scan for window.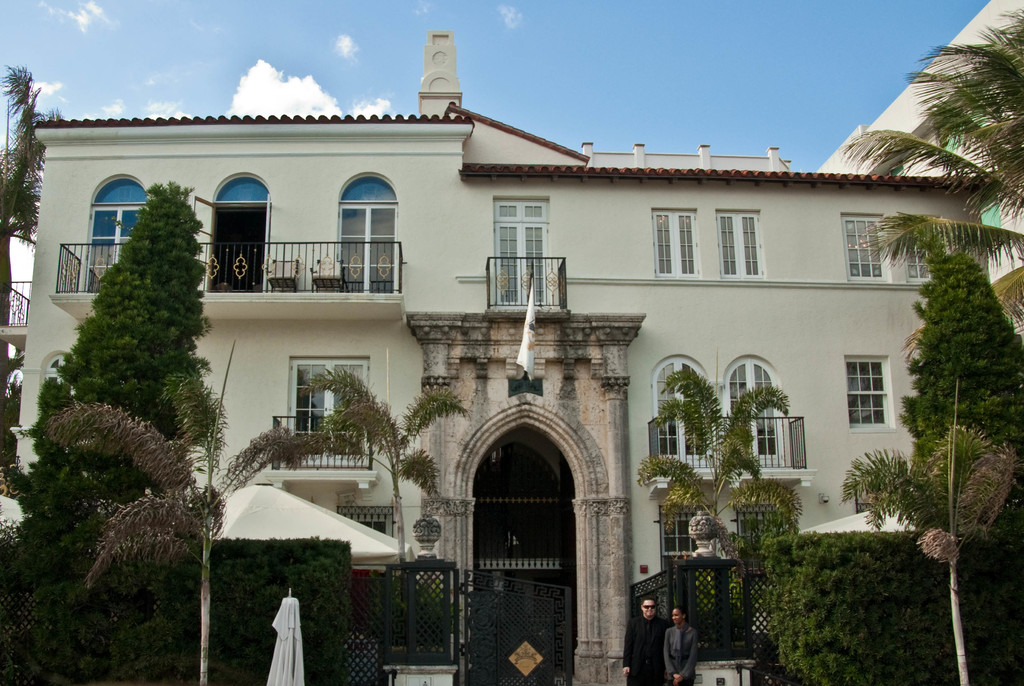
Scan result: bbox=(348, 518, 390, 532).
